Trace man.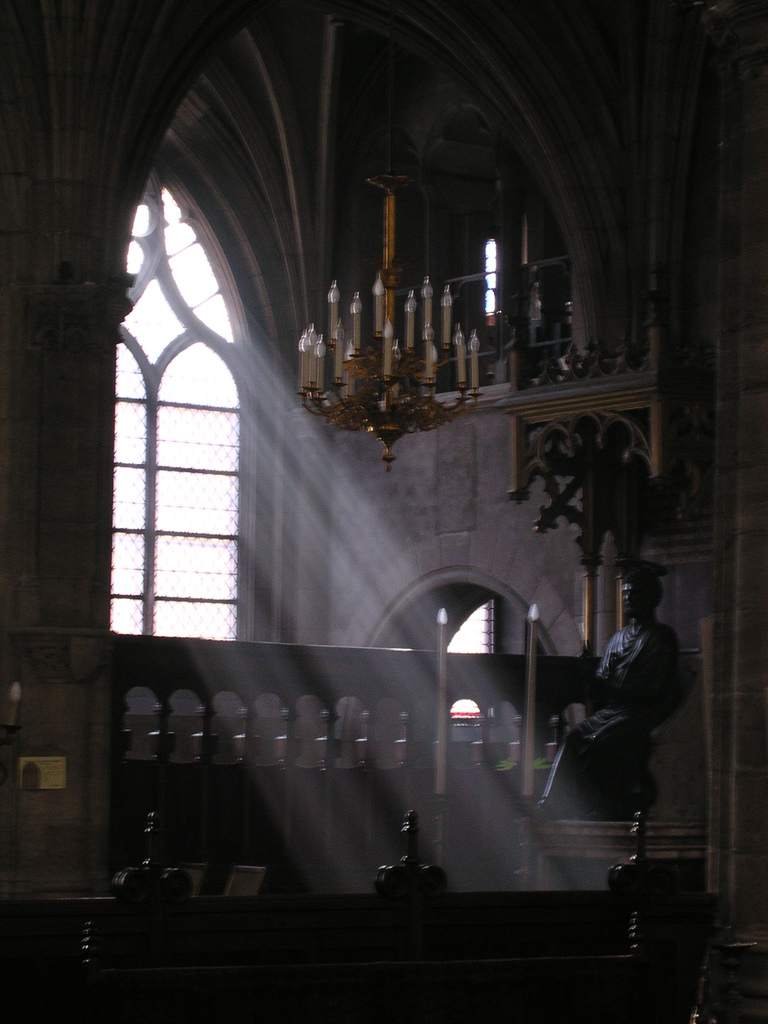
Traced to (525,568,681,822).
